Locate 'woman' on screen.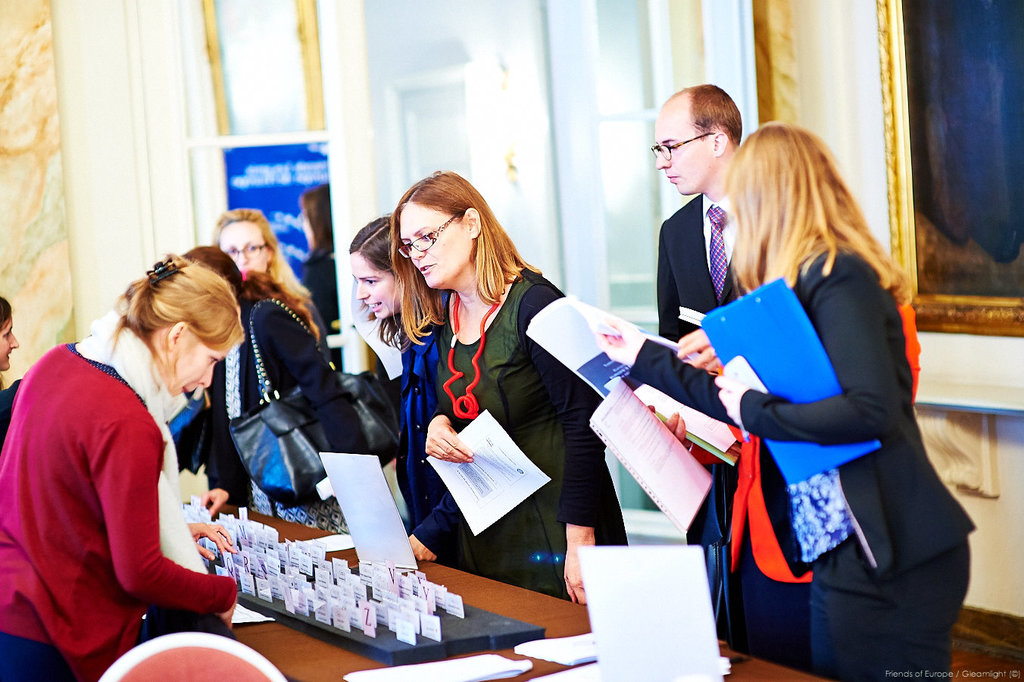
On screen at [left=638, top=119, right=982, bottom=680].
